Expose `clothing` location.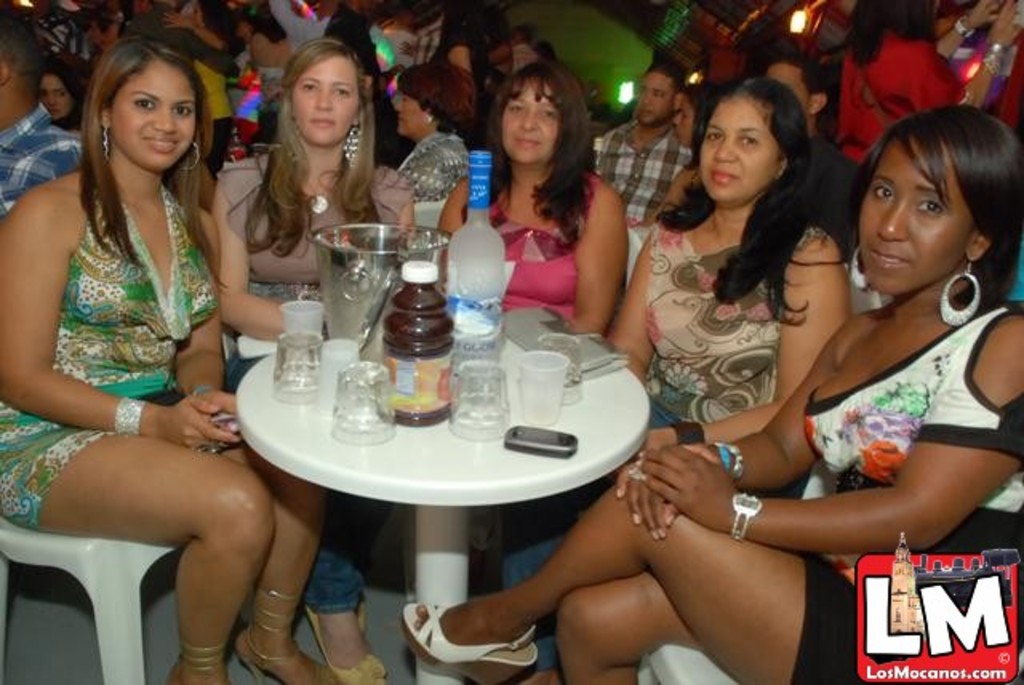
Exposed at rect(218, 154, 418, 301).
